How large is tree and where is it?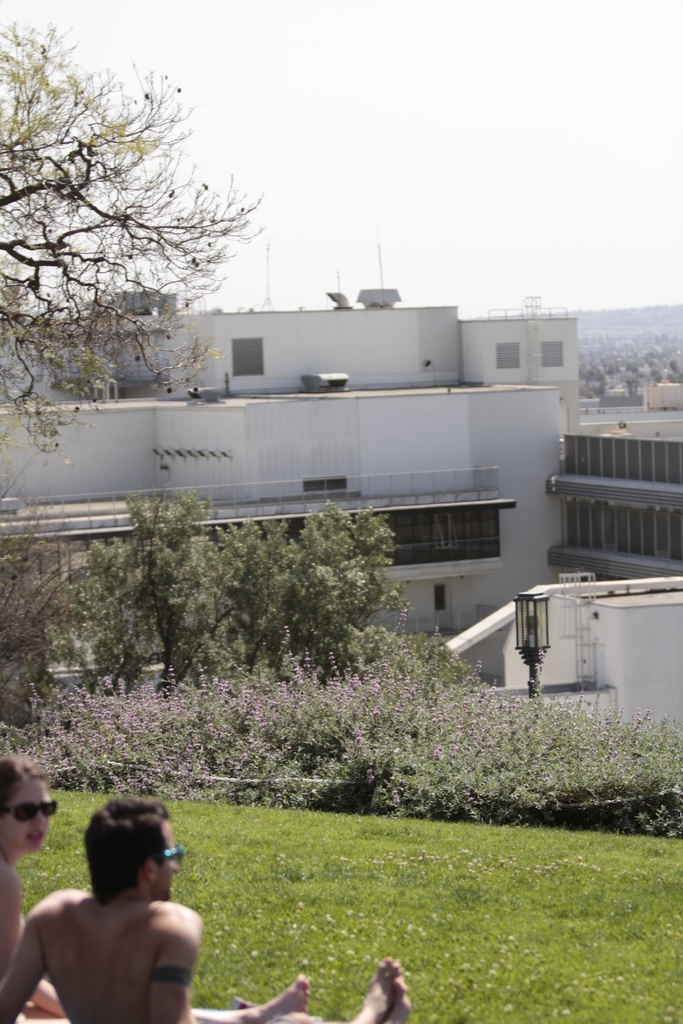
Bounding box: {"x1": 0, "y1": 1, "x2": 281, "y2": 475}.
